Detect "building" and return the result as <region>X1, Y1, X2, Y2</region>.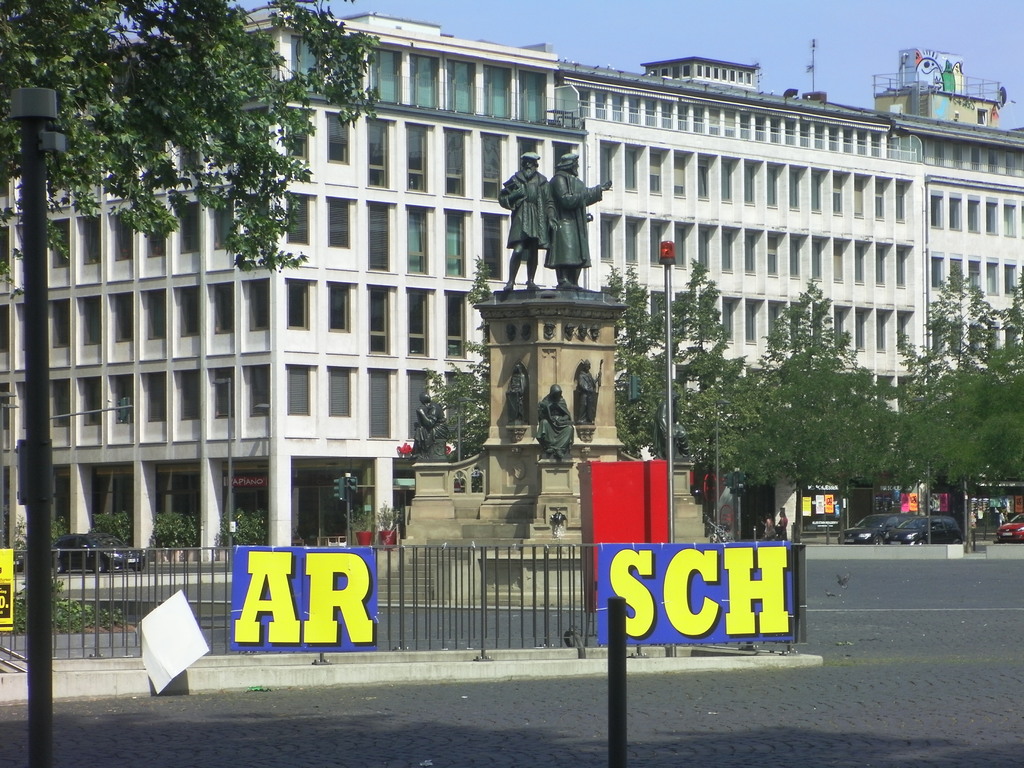
<region>0, 6, 1023, 584</region>.
